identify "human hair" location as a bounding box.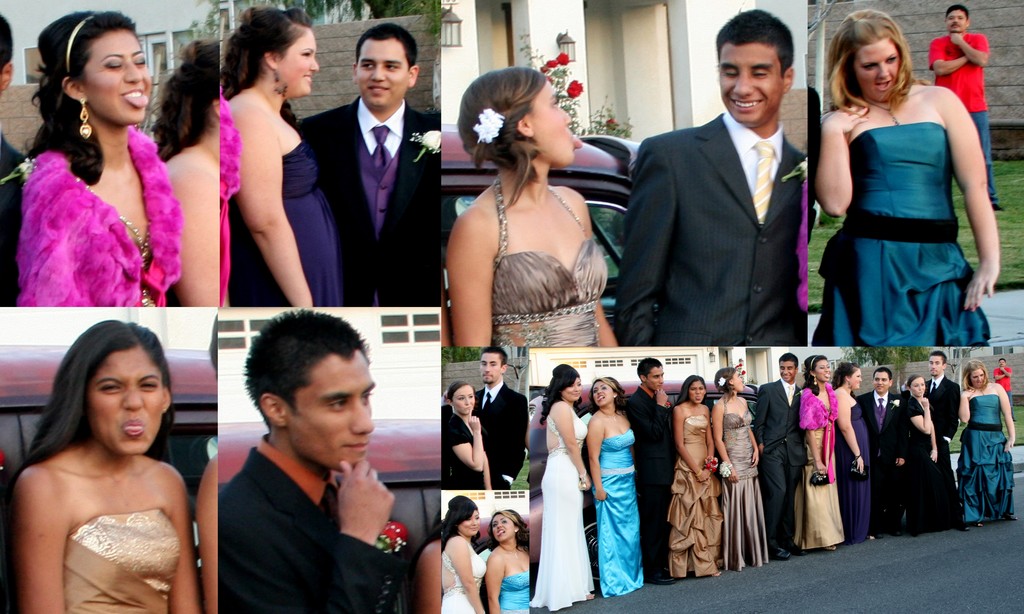
<bbox>449, 383, 472, 403</bbox>.
